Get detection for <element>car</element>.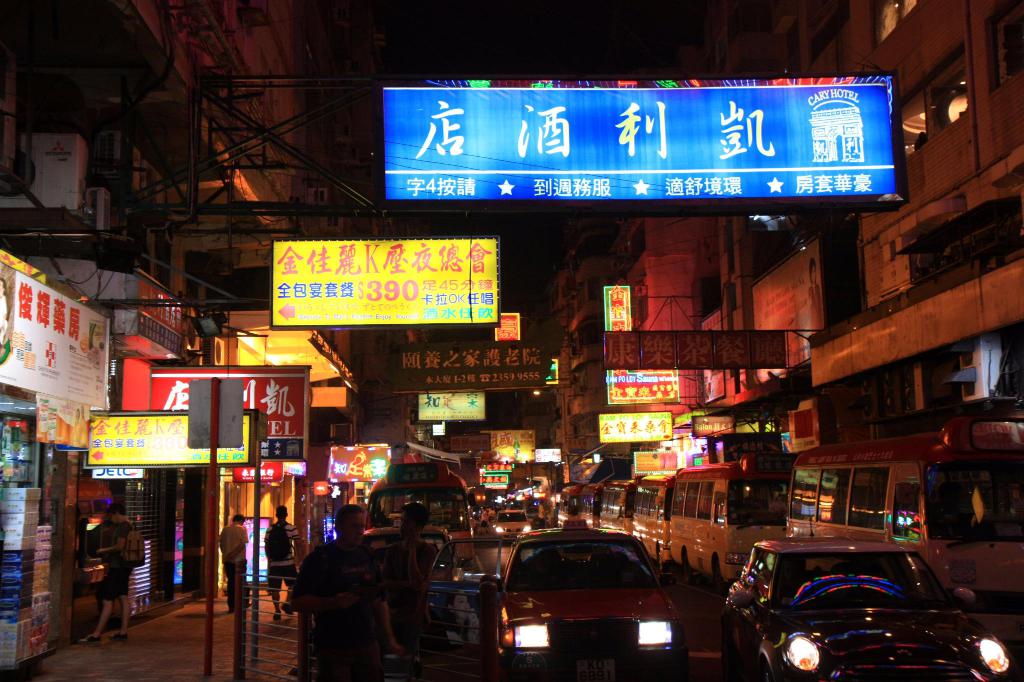
Detection: 475 534 686 681.
